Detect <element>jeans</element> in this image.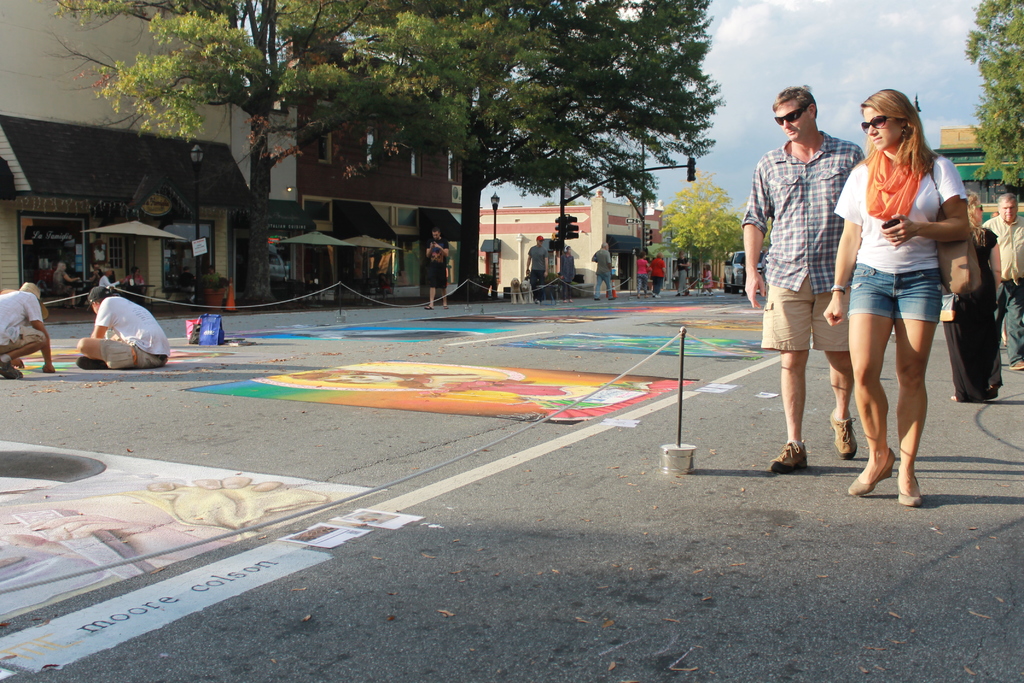
Detection: crop(637, 272, 646, 292).
